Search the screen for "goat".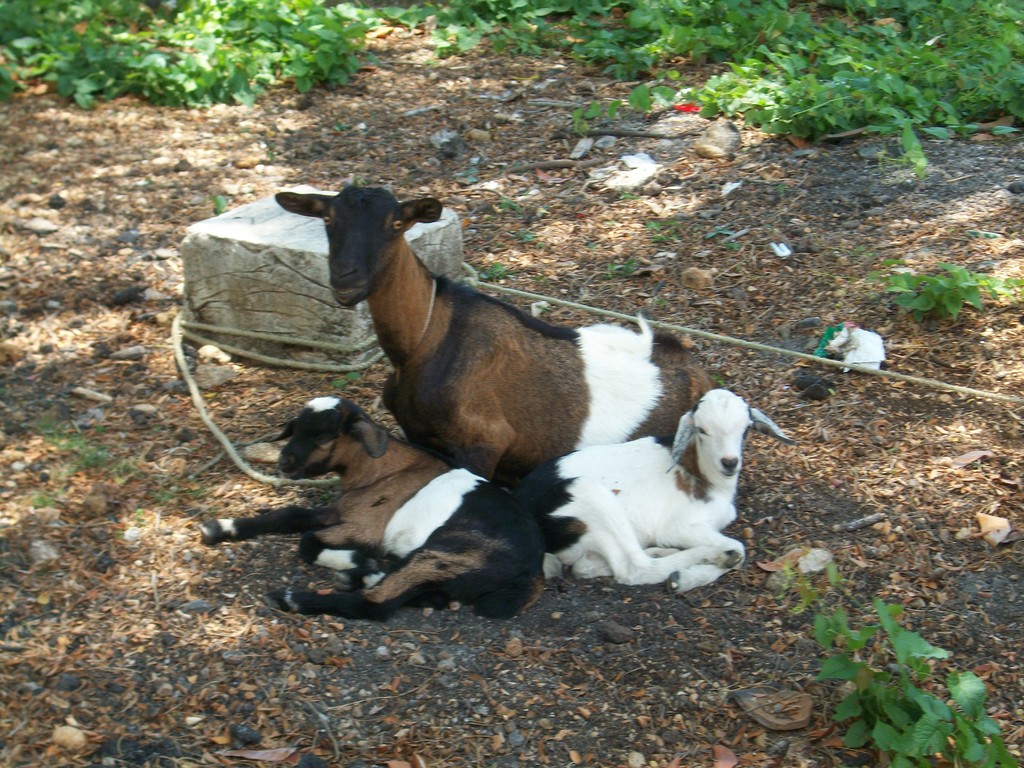
Found at left=193, top=395, right=547, bottom=623.
